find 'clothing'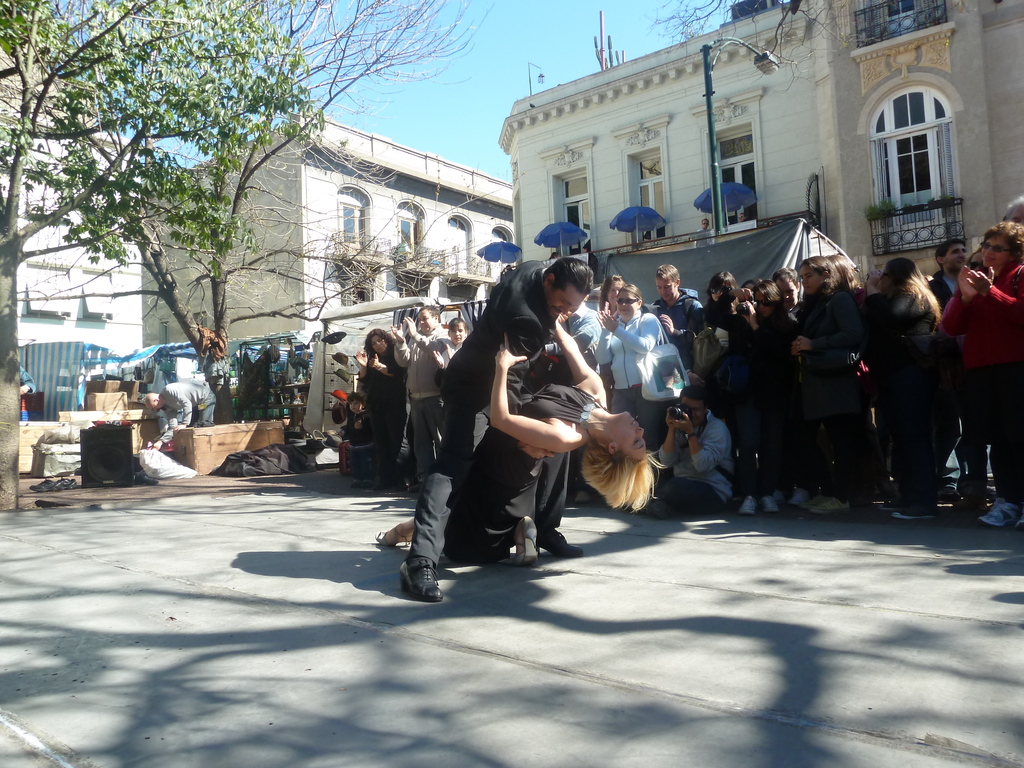
select_region(17, 365, 35, 392)
